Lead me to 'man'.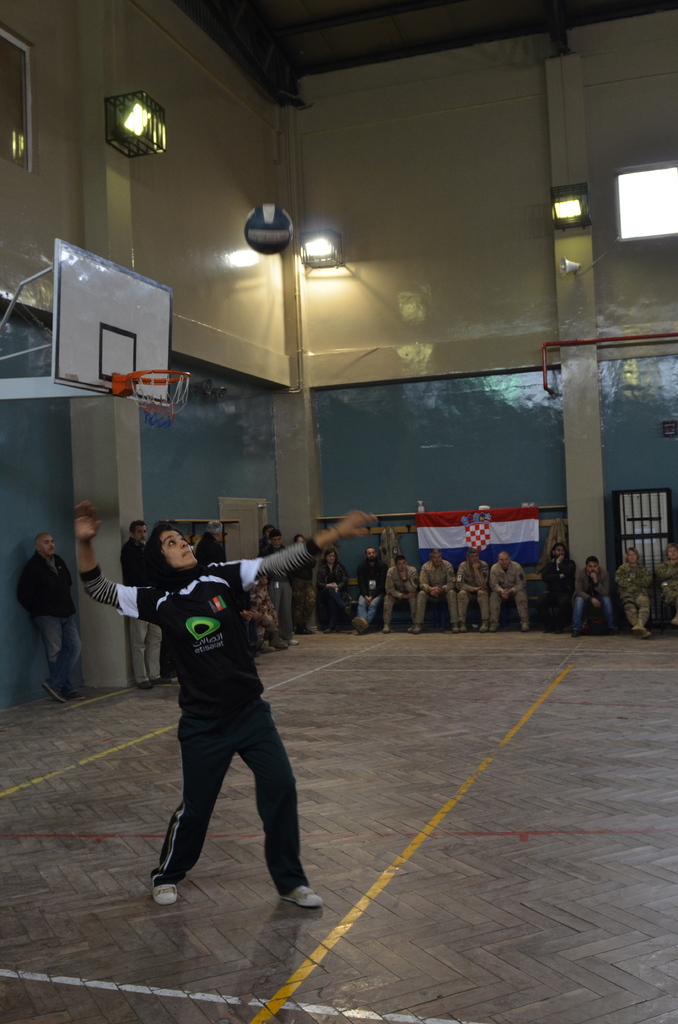
Lead to 351/545/385/623.
